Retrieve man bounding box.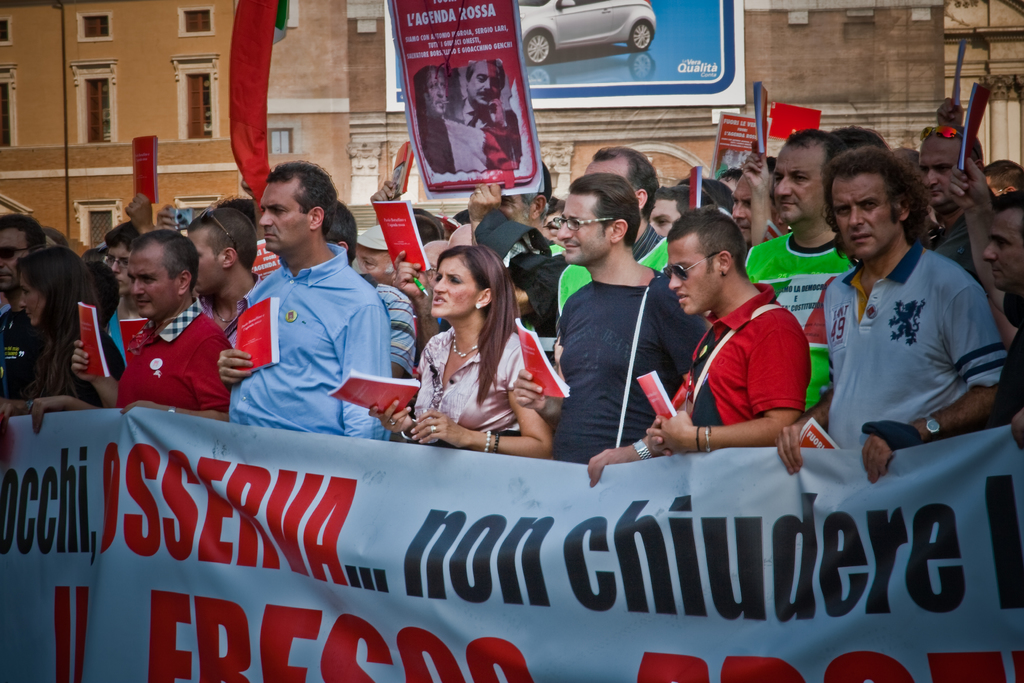
Bounding box: crop(917, 128, 986, 279).
